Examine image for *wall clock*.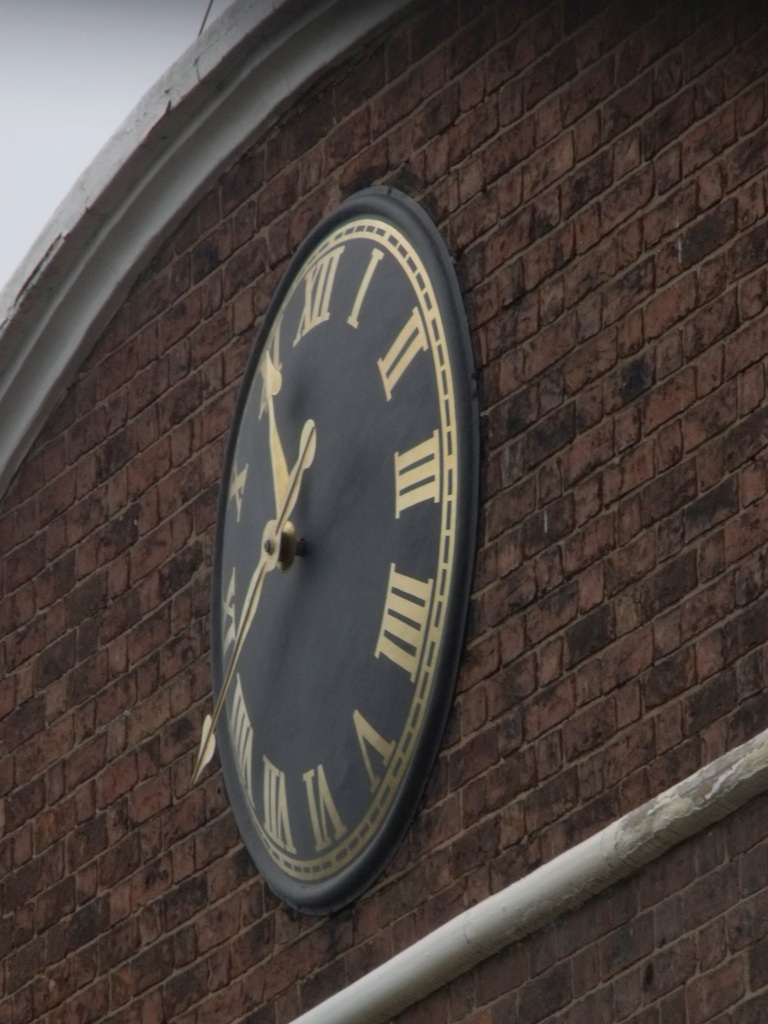
Examination result: [192,189,492,912].
